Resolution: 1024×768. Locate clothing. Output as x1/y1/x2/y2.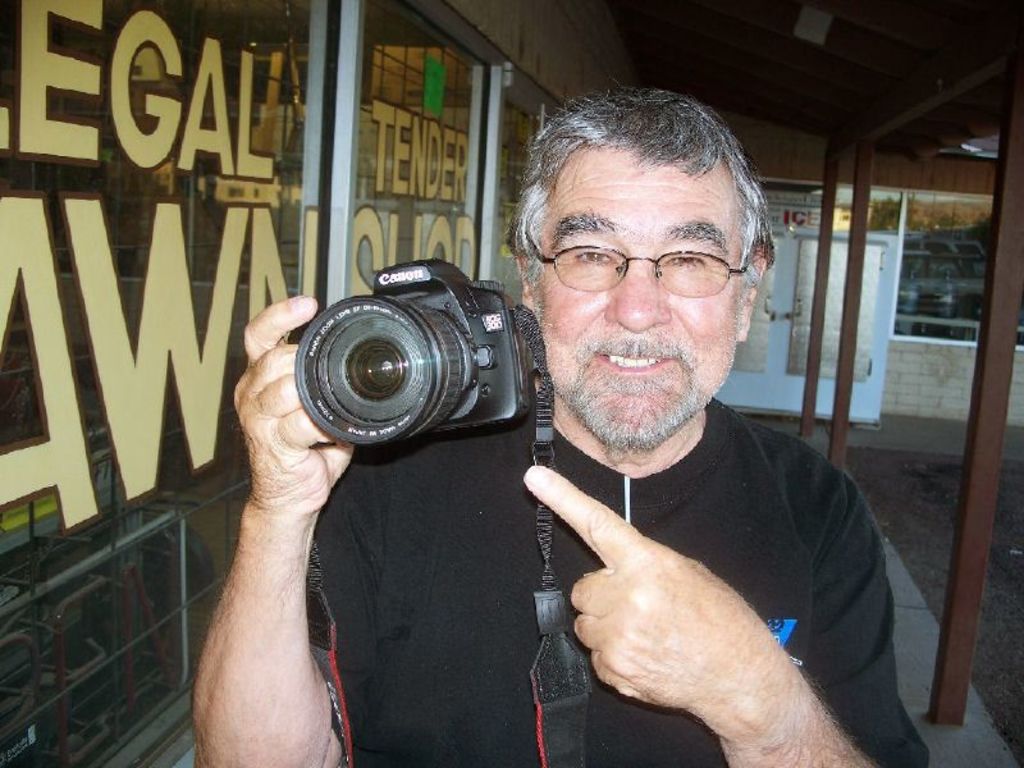
260/210/896/759.
